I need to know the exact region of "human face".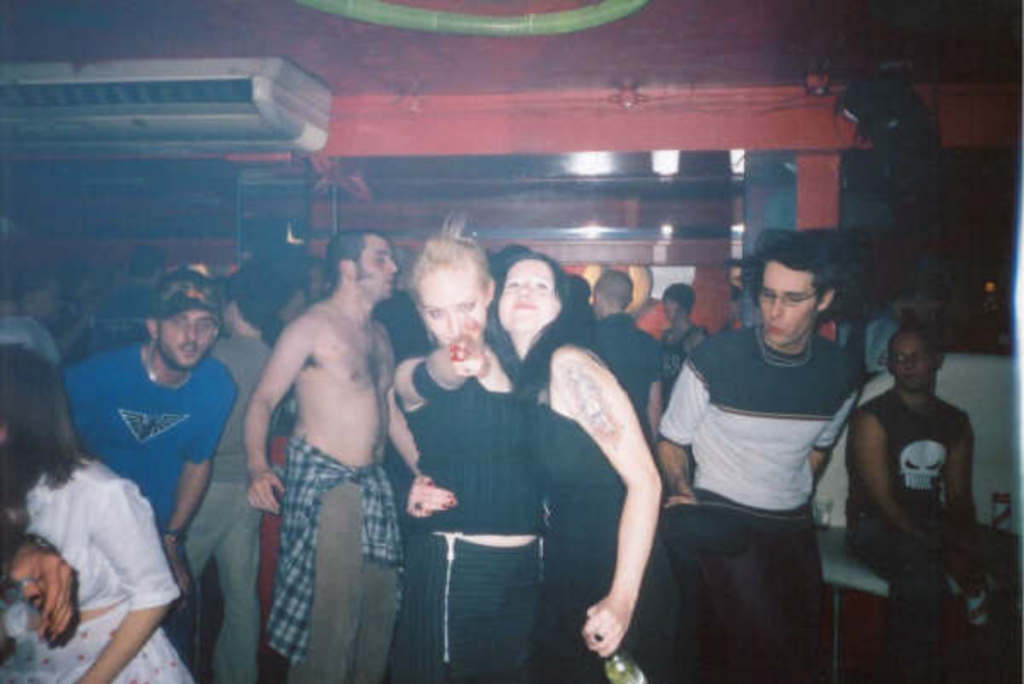
Region: x1=887 y1=339 x2=935 y2=391.
